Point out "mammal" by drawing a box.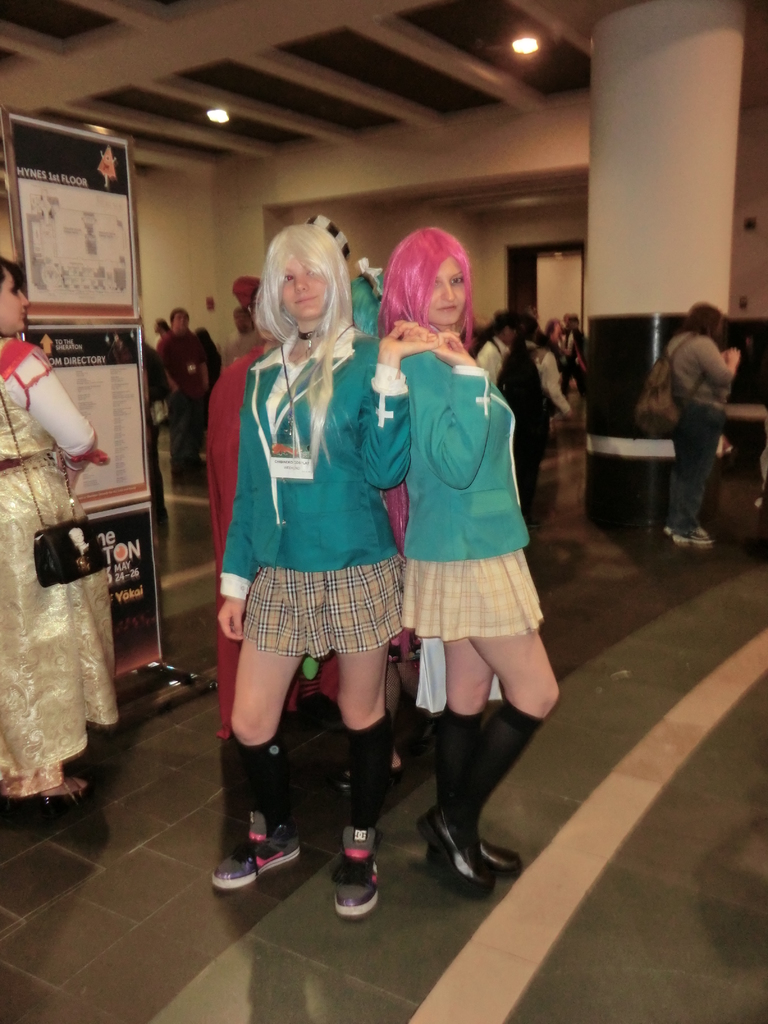
select_region(649, 276, 758, 525).
